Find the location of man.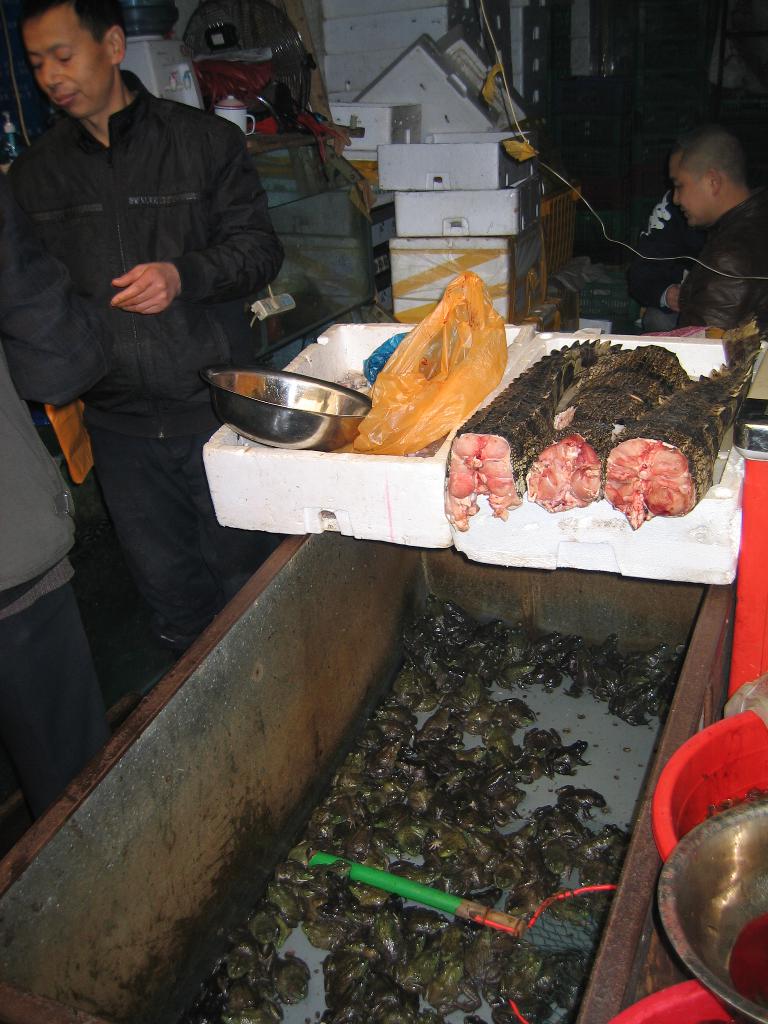
Location: [0,0,285,701].
